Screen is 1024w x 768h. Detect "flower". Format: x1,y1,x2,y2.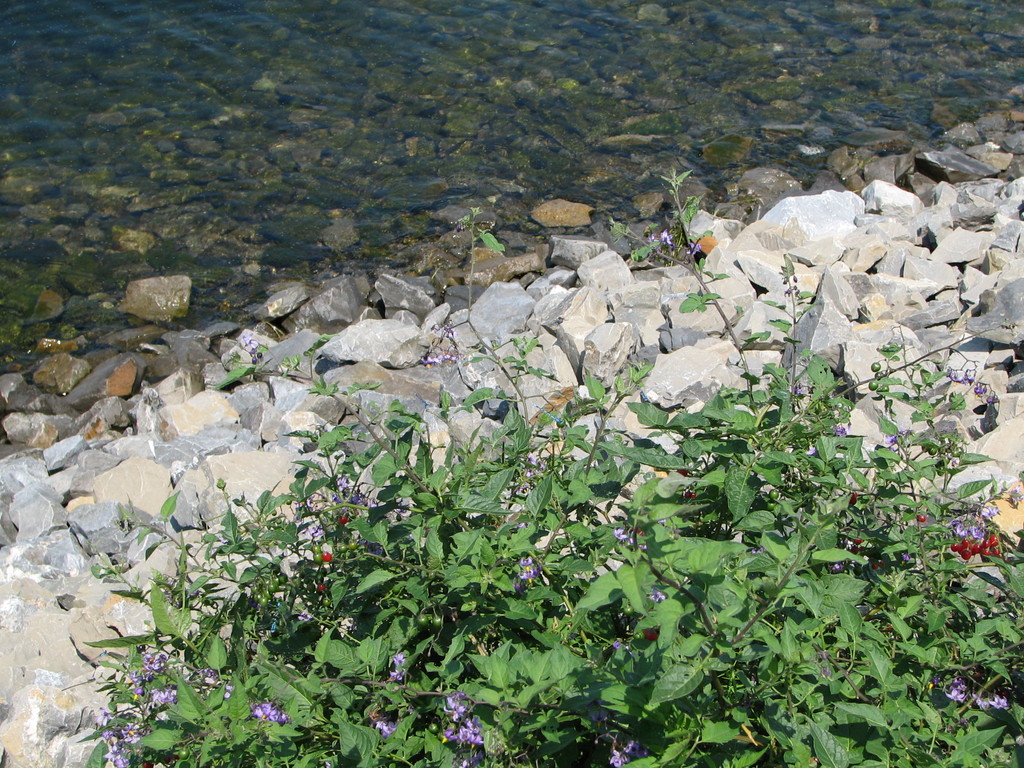
648,588,672,605.
